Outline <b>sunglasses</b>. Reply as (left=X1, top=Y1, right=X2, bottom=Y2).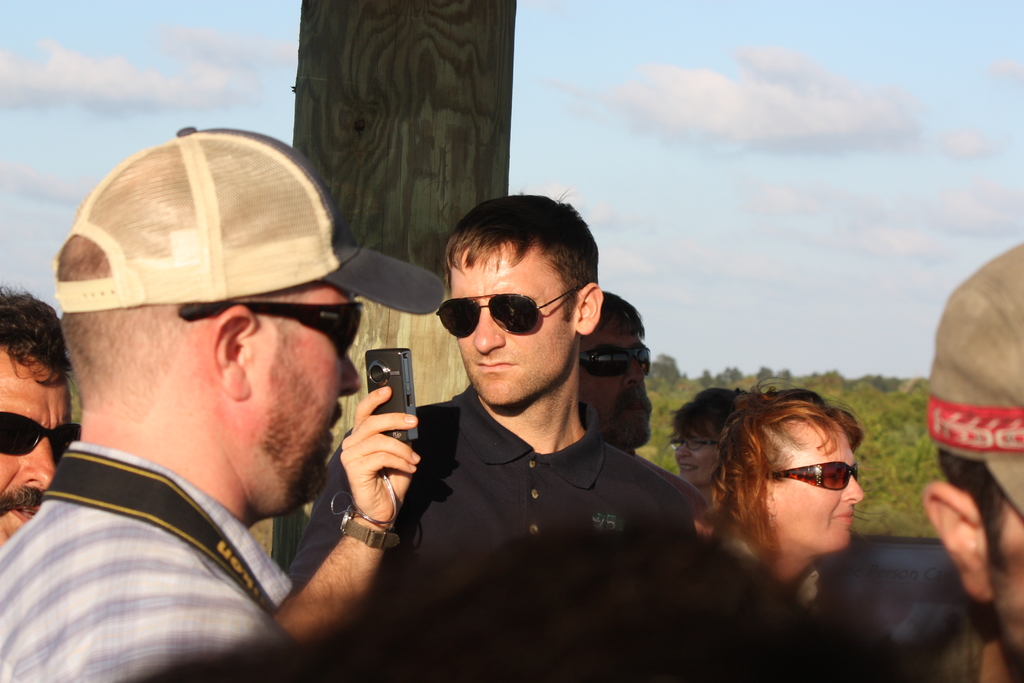
(left=428, top=279, right=591, bottom=338).
